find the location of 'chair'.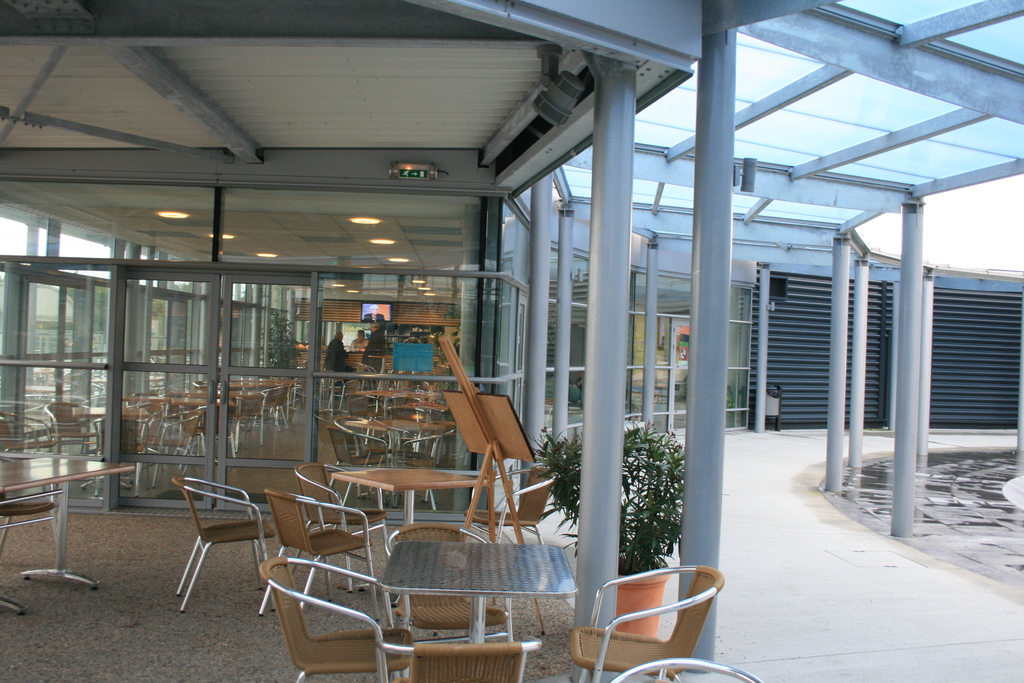
Location: (x1=0, y1=449, x2=74, y2=576).
